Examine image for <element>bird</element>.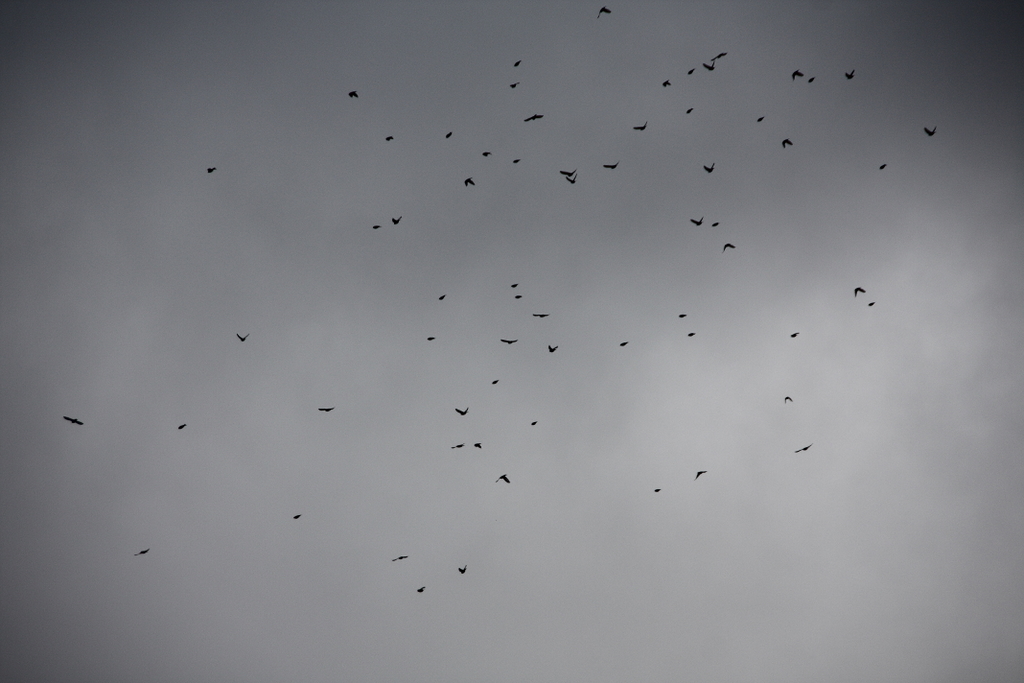
Examination result: [x1=61, y1=413, x2=86, y2=429].
